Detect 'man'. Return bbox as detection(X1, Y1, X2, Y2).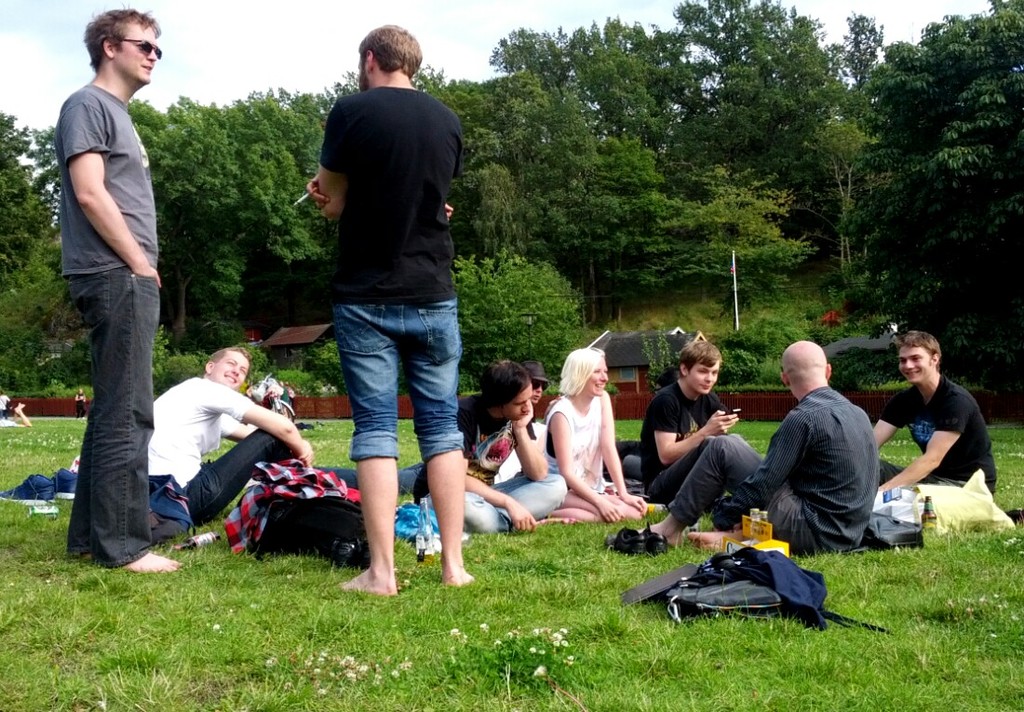
detection(869, 329, 997, 502).
